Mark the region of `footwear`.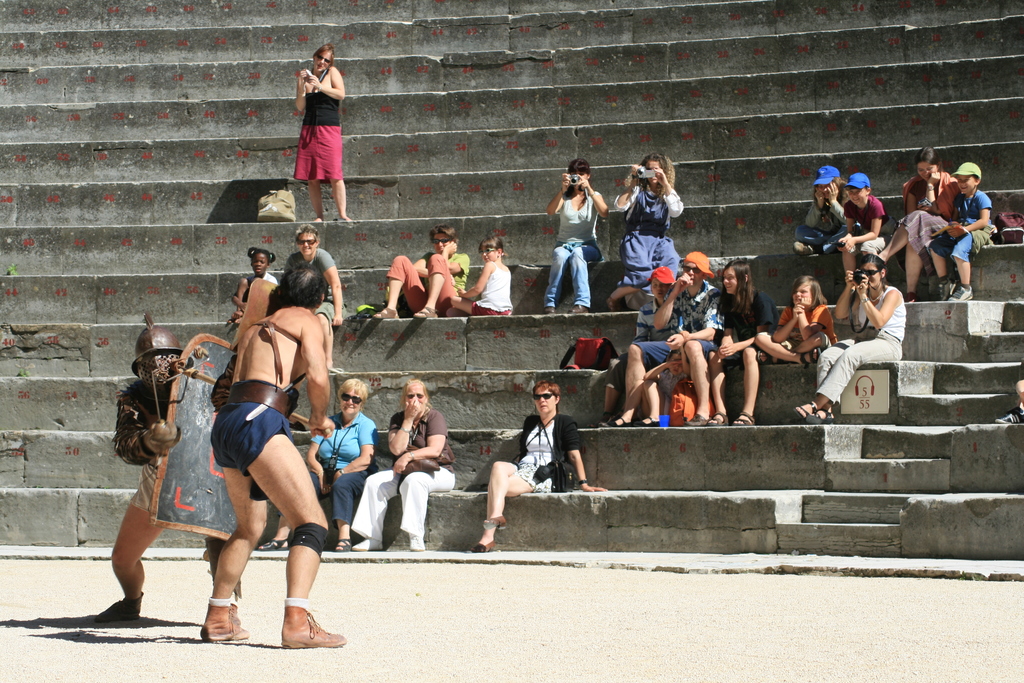
Region: crop(90, 592, 148, 625).
